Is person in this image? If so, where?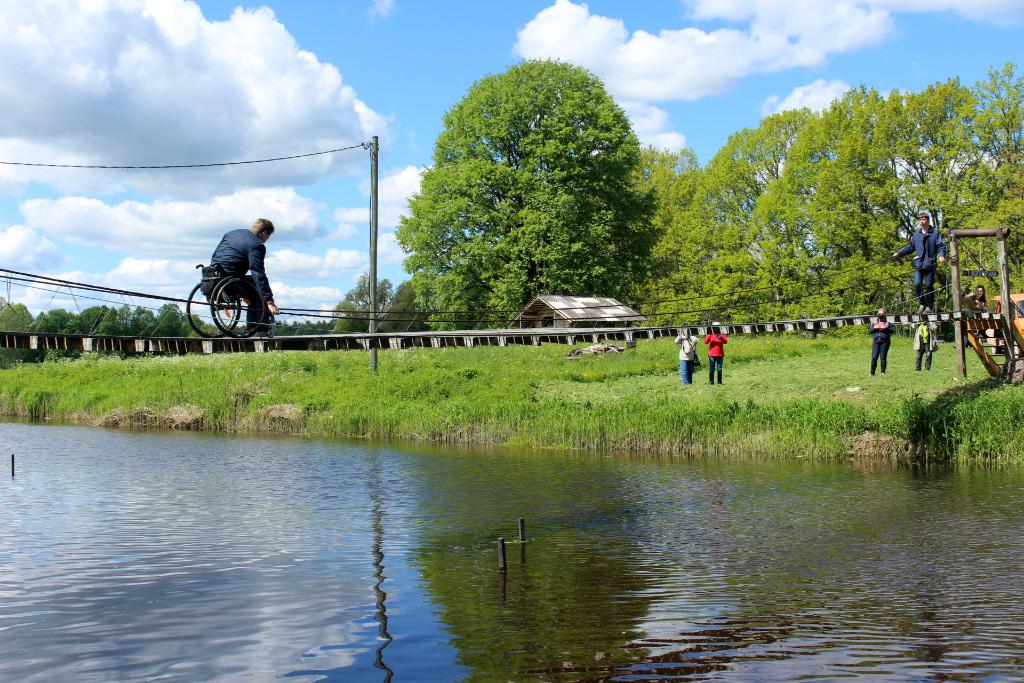
Yes, at 863, 308, 892, 373.
